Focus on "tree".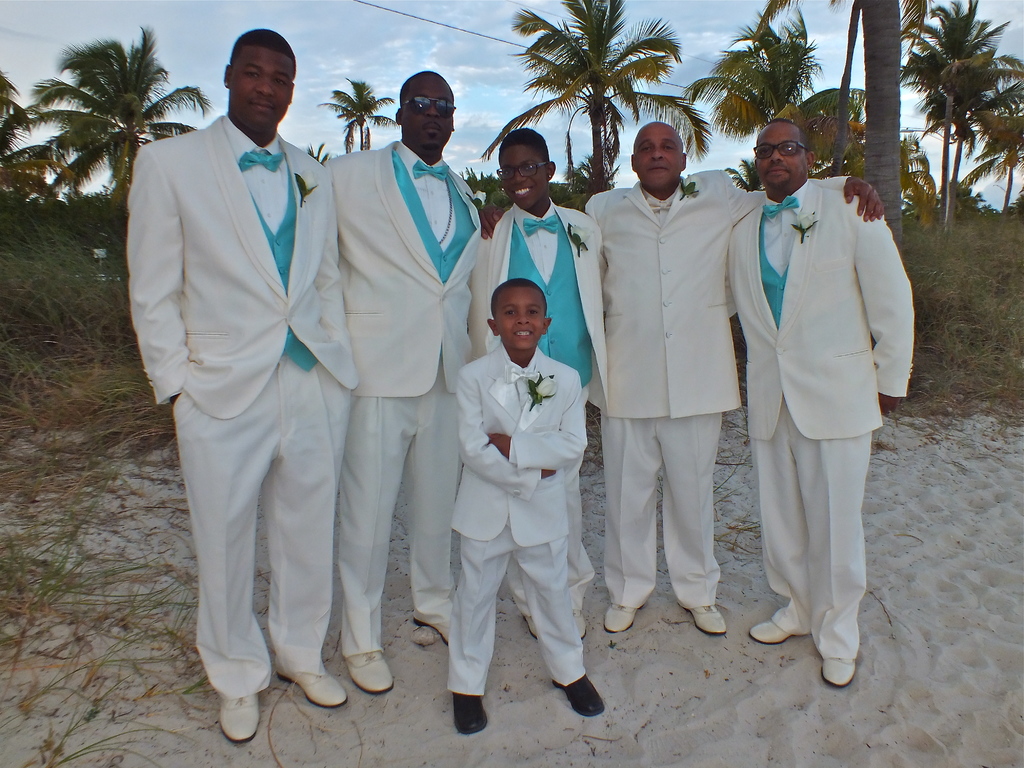
Focused at <box>899,0,1020,235</box>.
